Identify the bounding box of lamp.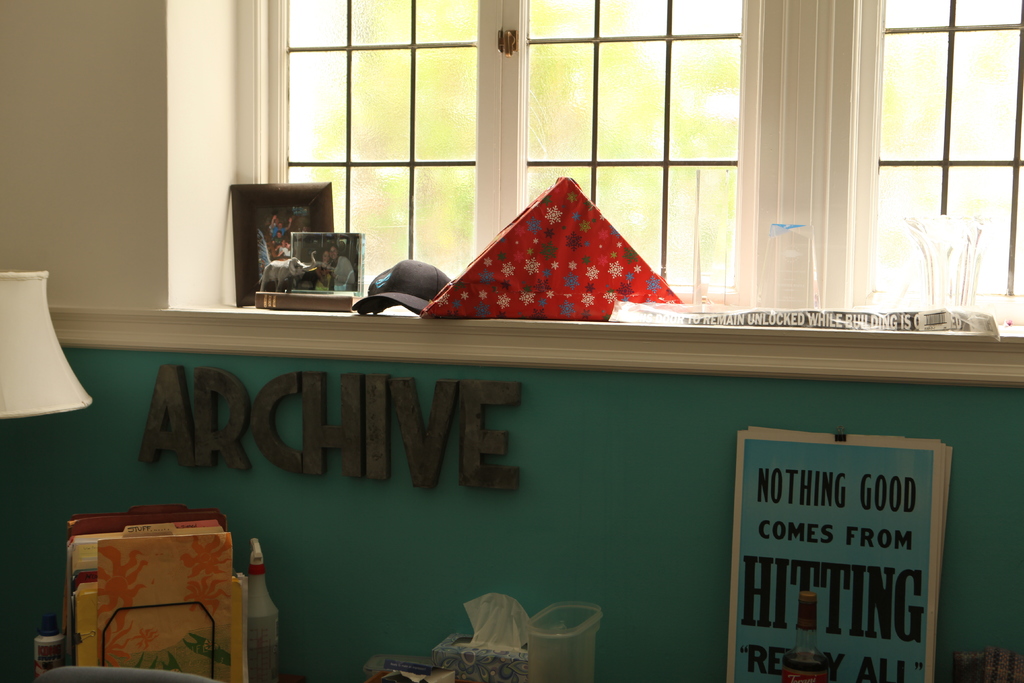
box=[0, 277, 79, 472].
